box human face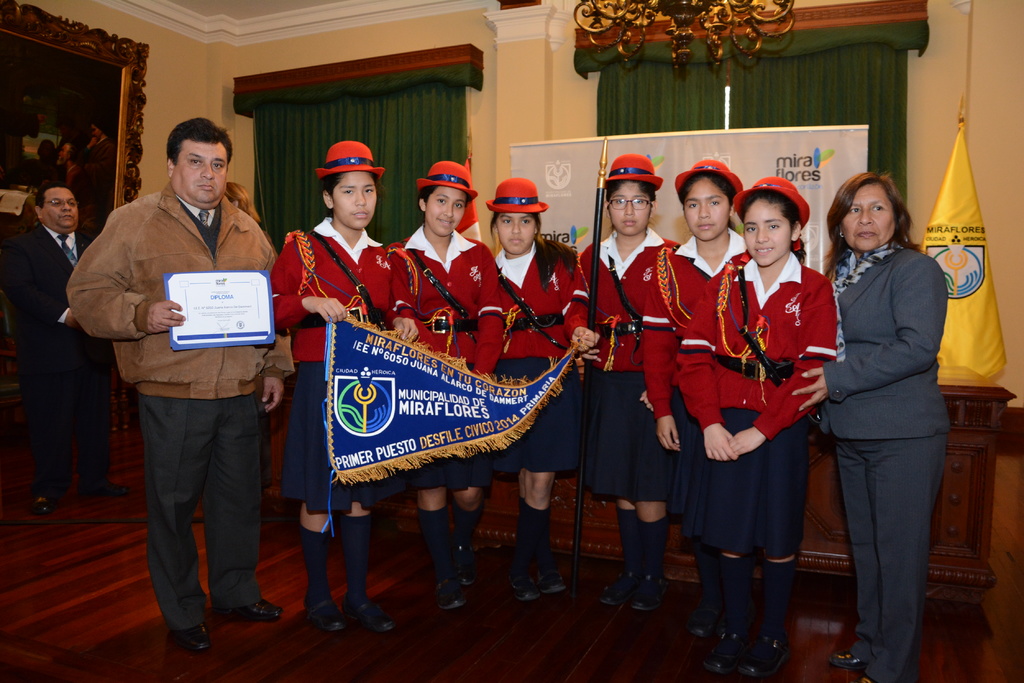
x1=425, y1=186, x2=469, y2=239
